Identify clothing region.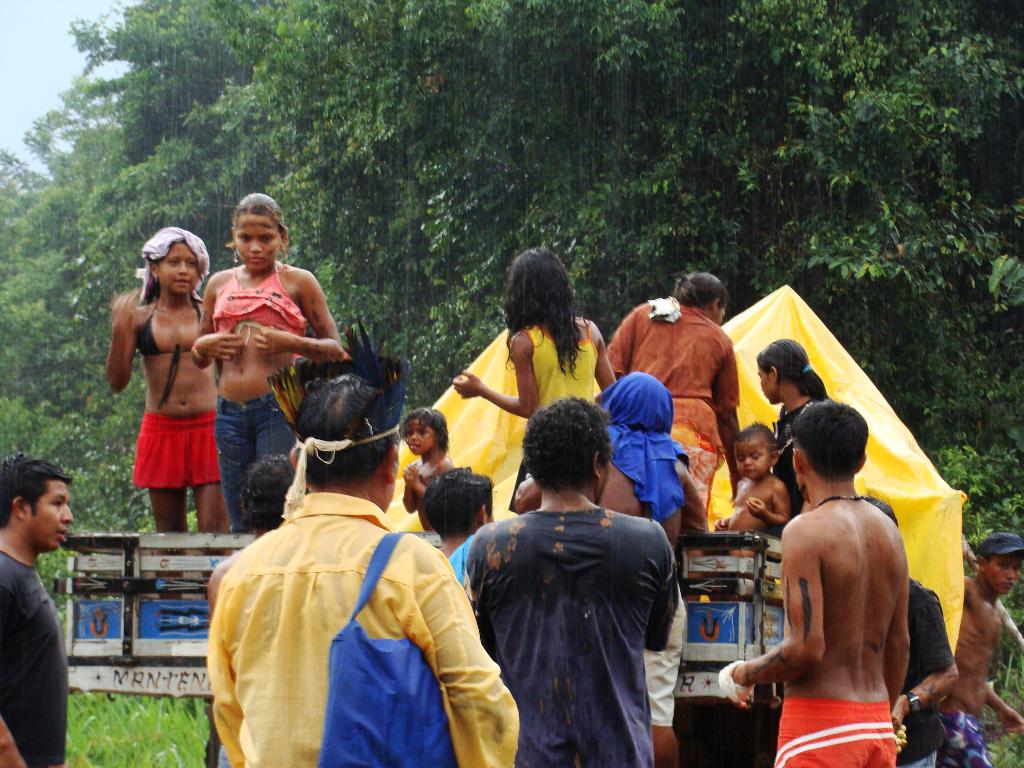
Region: pyautogui.locateOnScreen(602, 290, 744, 528).
